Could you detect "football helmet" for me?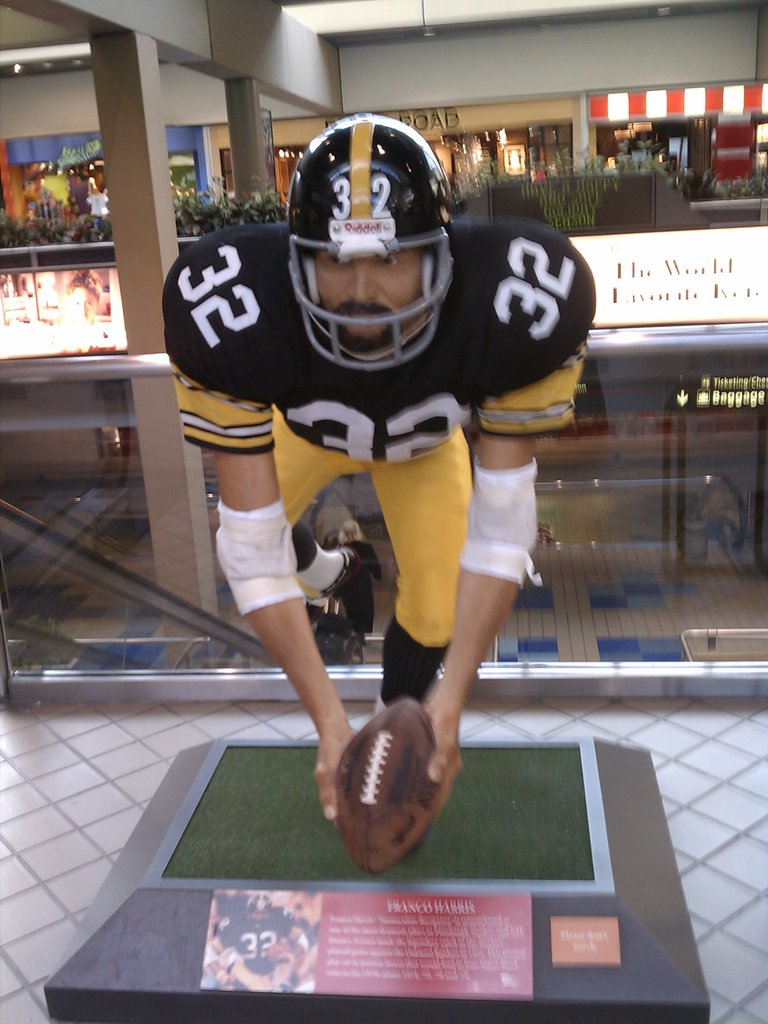
Detection result: x1=275, y1=116, x2=460, y2=358.
